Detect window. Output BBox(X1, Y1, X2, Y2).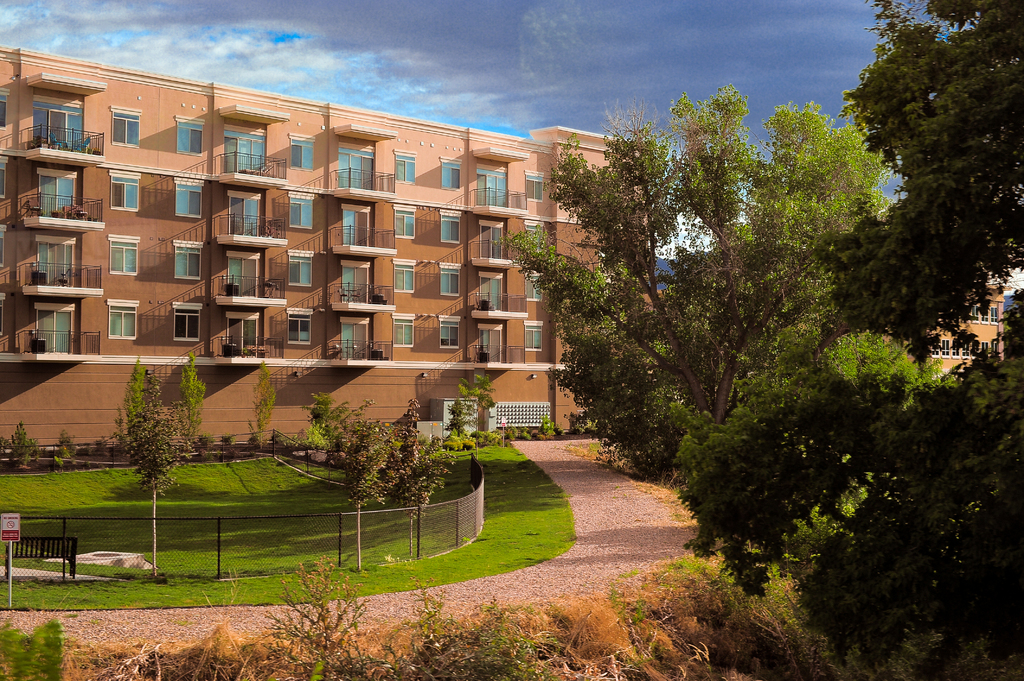
BBox(521, 167, 540, 207).
